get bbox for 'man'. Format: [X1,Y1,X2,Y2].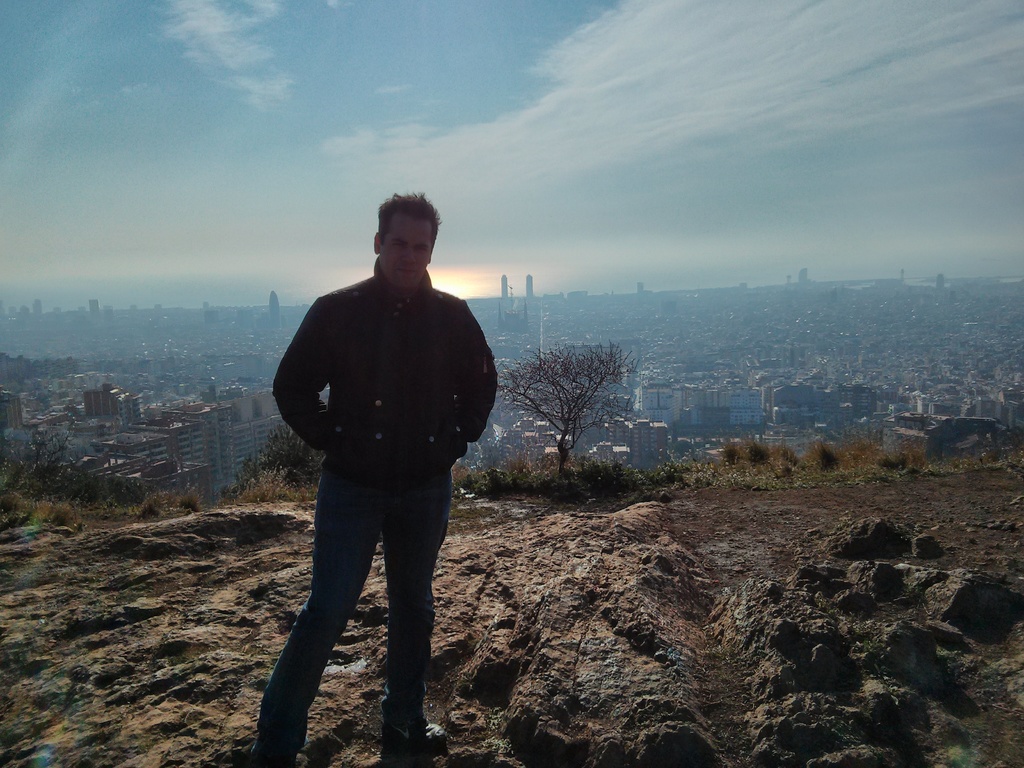
[260,201,484,760].
